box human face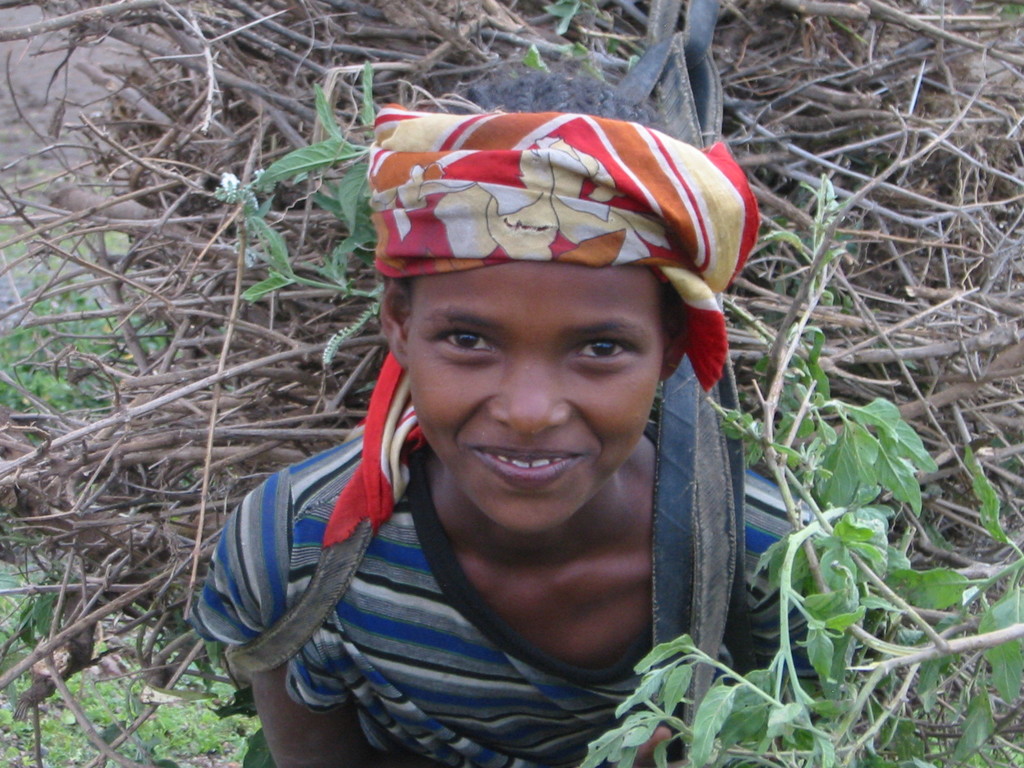
left=407, top=260, right=664, bottom=532
